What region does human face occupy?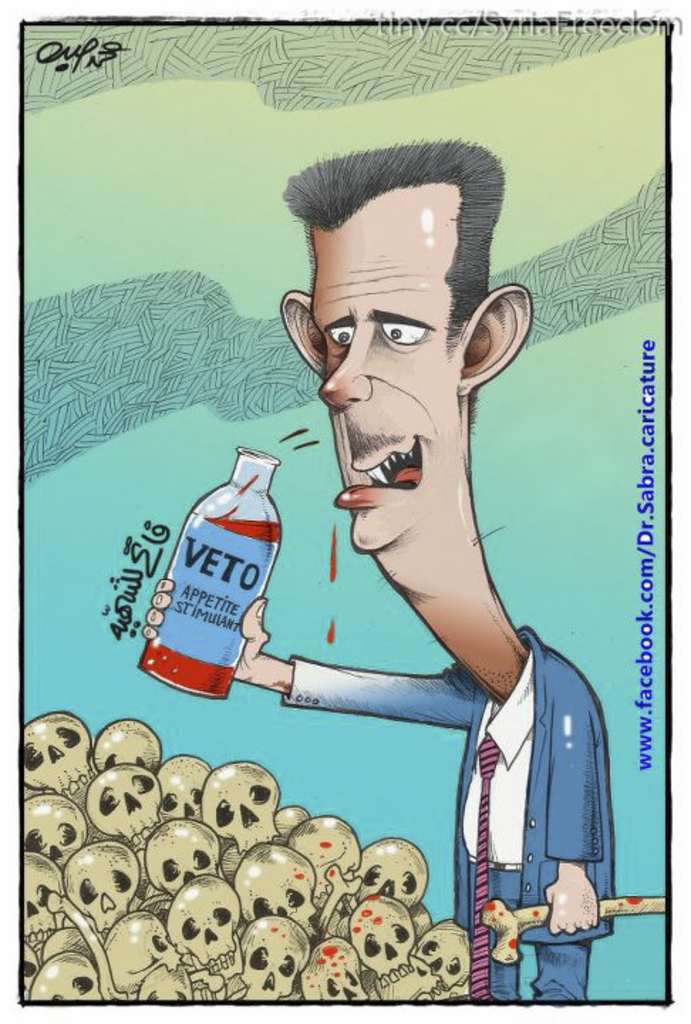
bbox=[300, 172, 455, 587].
